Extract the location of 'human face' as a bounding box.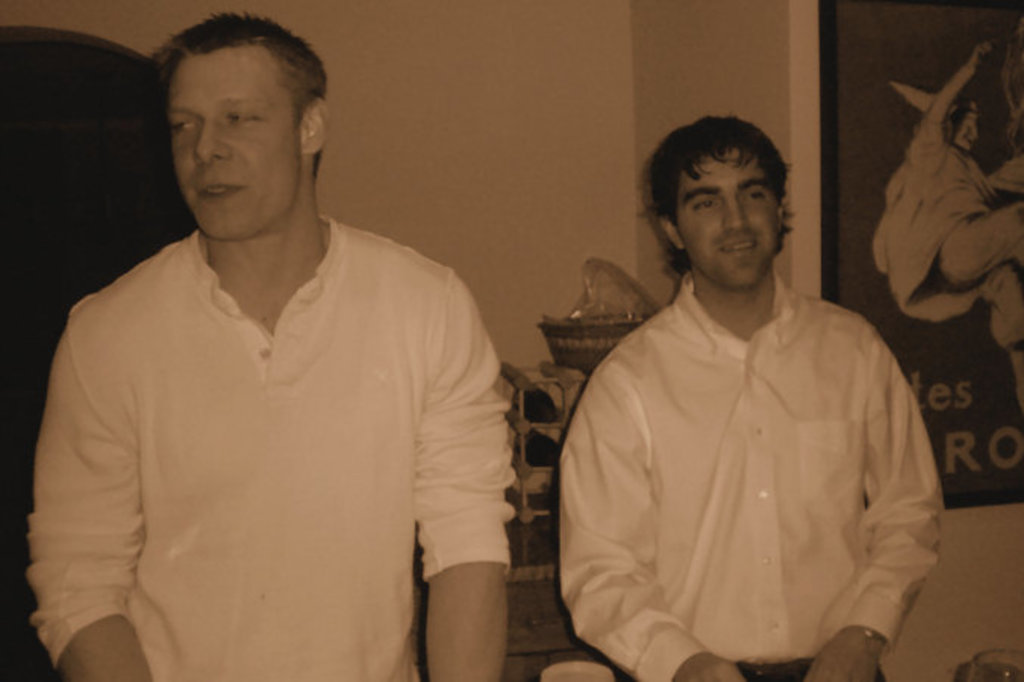
671,141,786,289.
